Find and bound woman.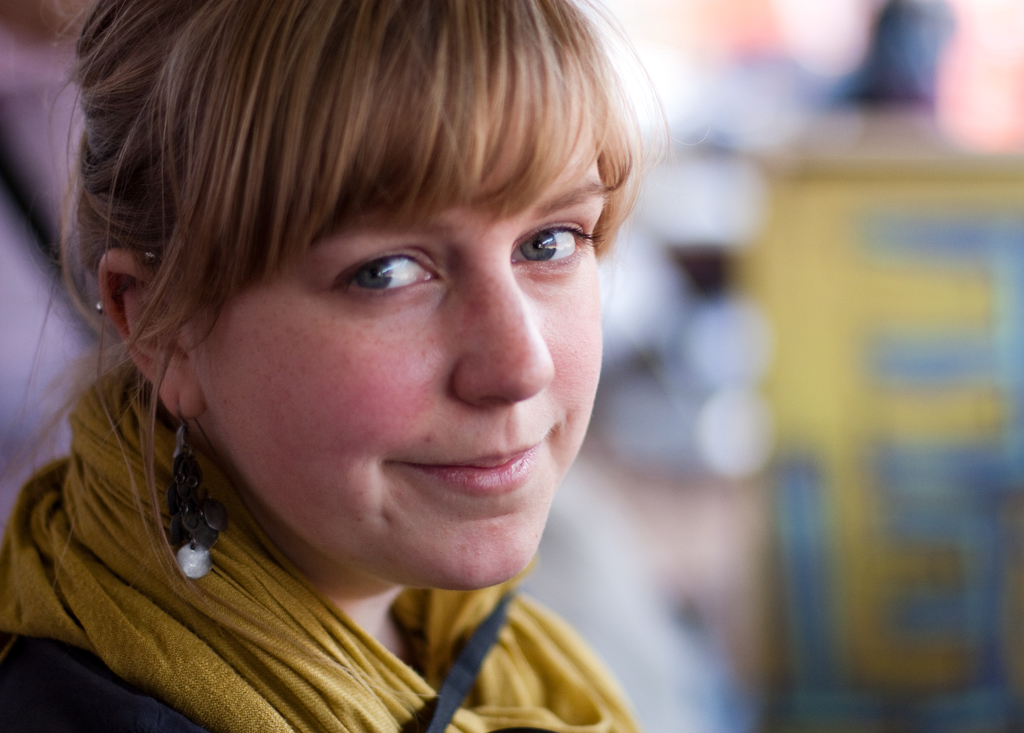
Bound: rect(0, 0, 748, 732).
